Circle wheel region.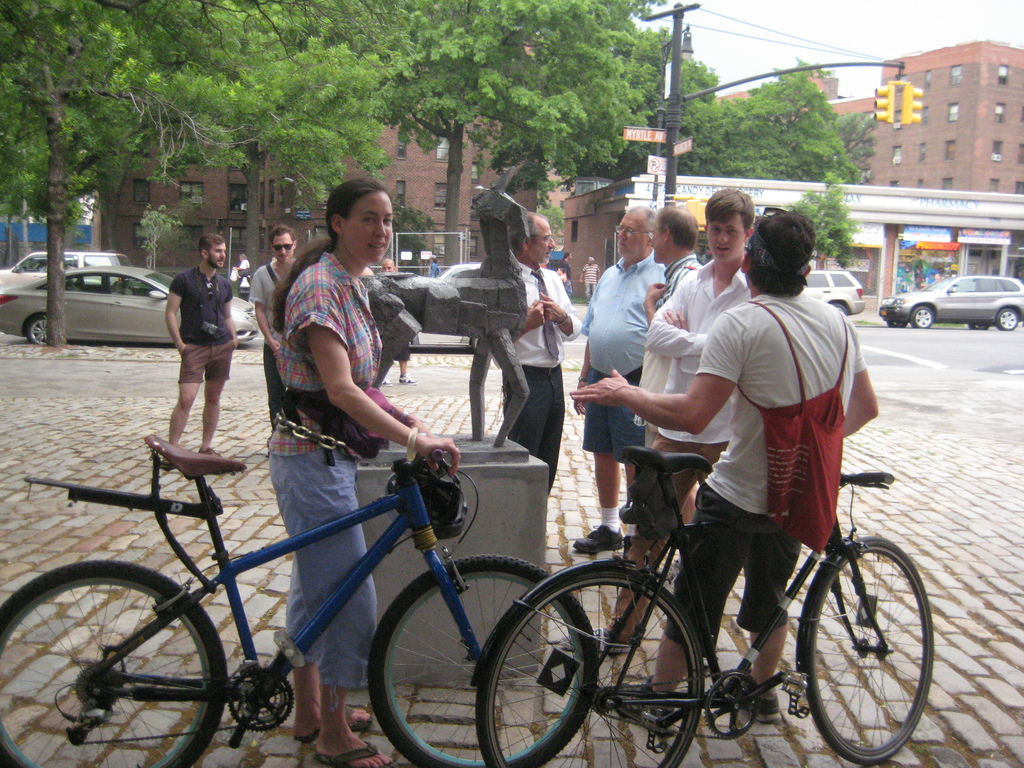
Region: 802 538 934 754.
